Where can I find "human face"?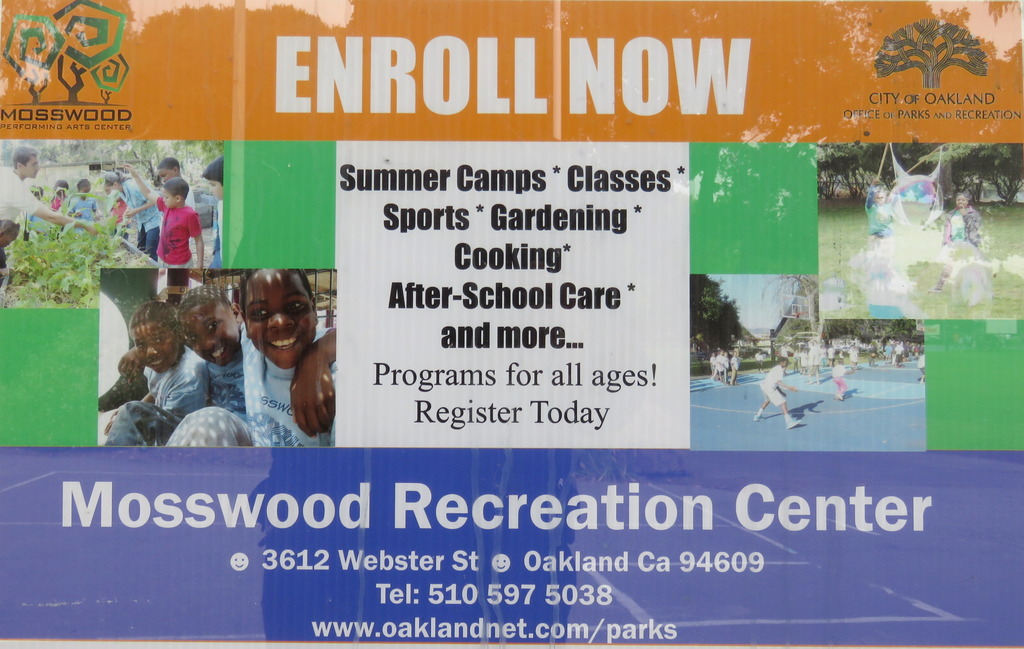
You can find it at {"left": 183, "top": 301, "right": 239, "bottom": 364}.
